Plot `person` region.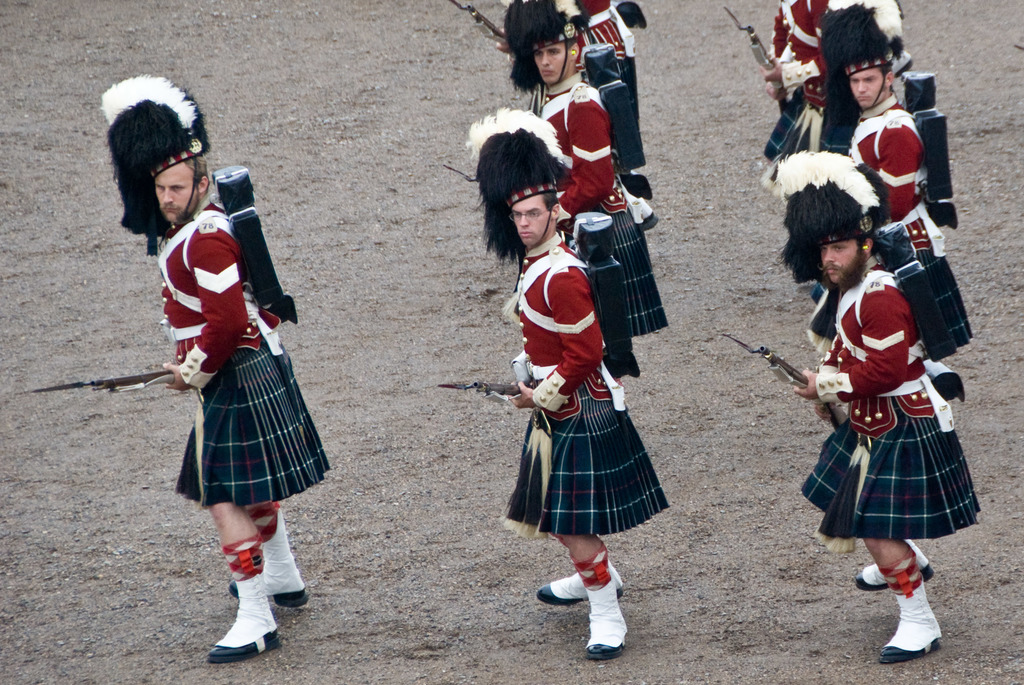
Plotted at (461,104,671,668).
